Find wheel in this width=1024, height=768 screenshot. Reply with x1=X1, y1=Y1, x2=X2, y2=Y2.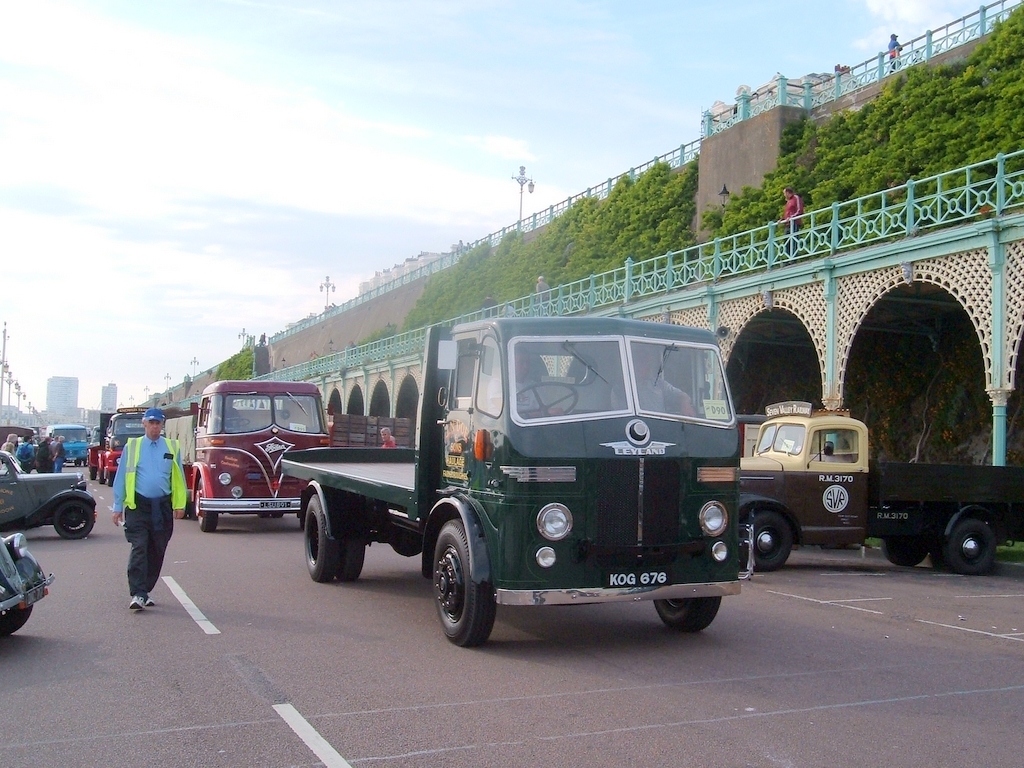
x1=53, y1=503, x2=94, y2=538.
